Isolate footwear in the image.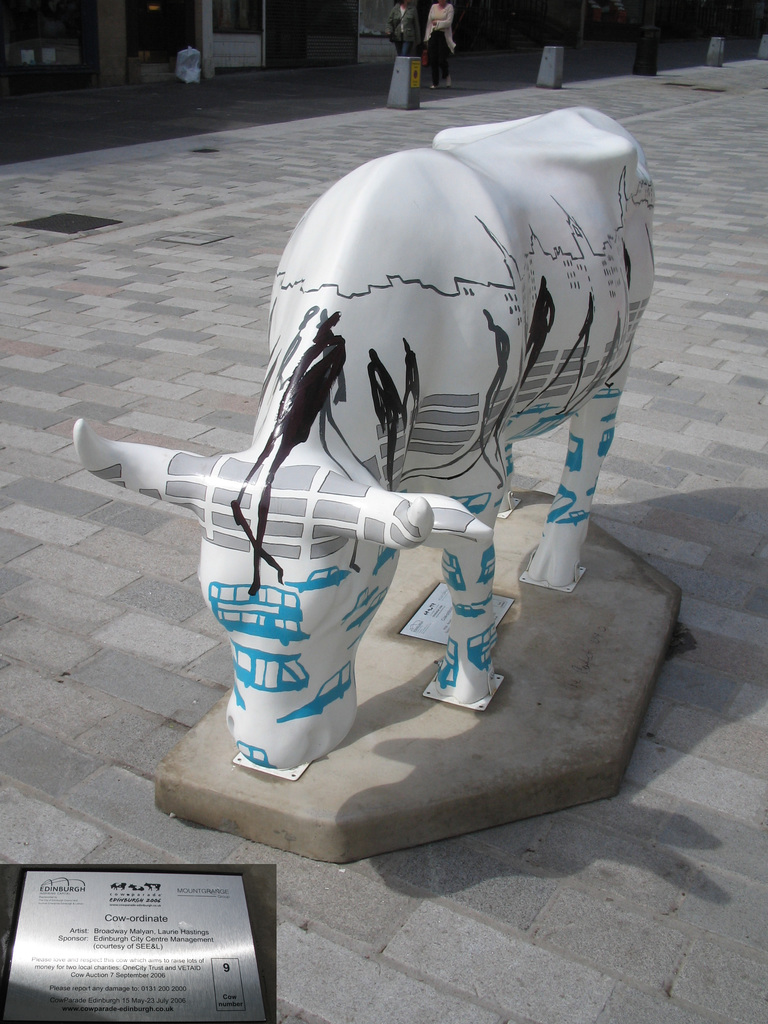
Isolated region: 442, 73, 453, 92.
